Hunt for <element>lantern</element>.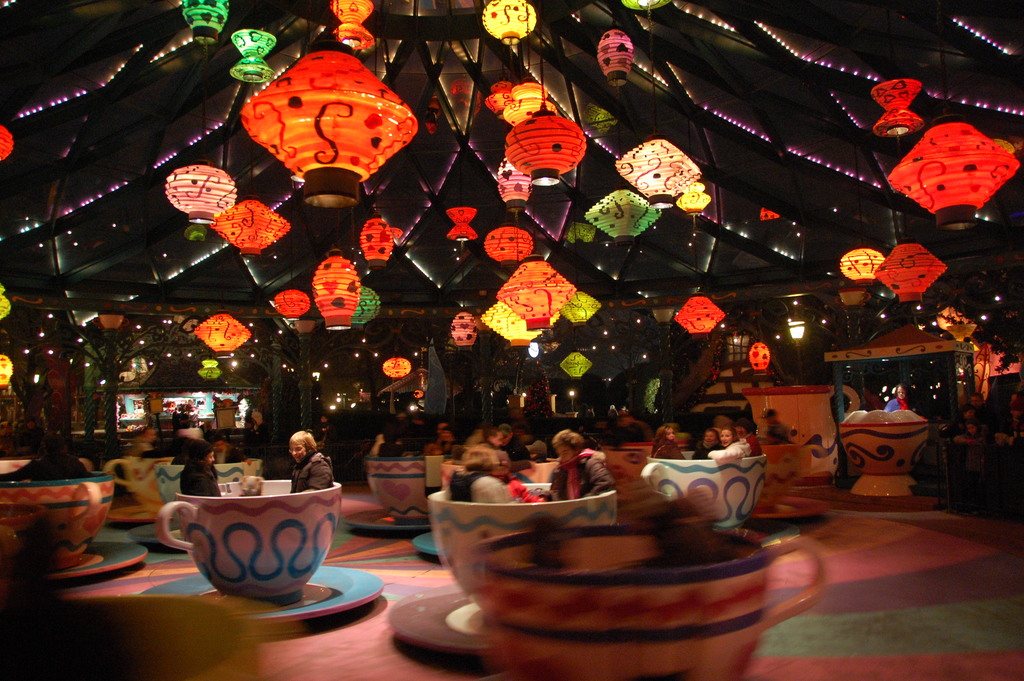
Hunted down at bbox=(675, 179, 710, 219).
